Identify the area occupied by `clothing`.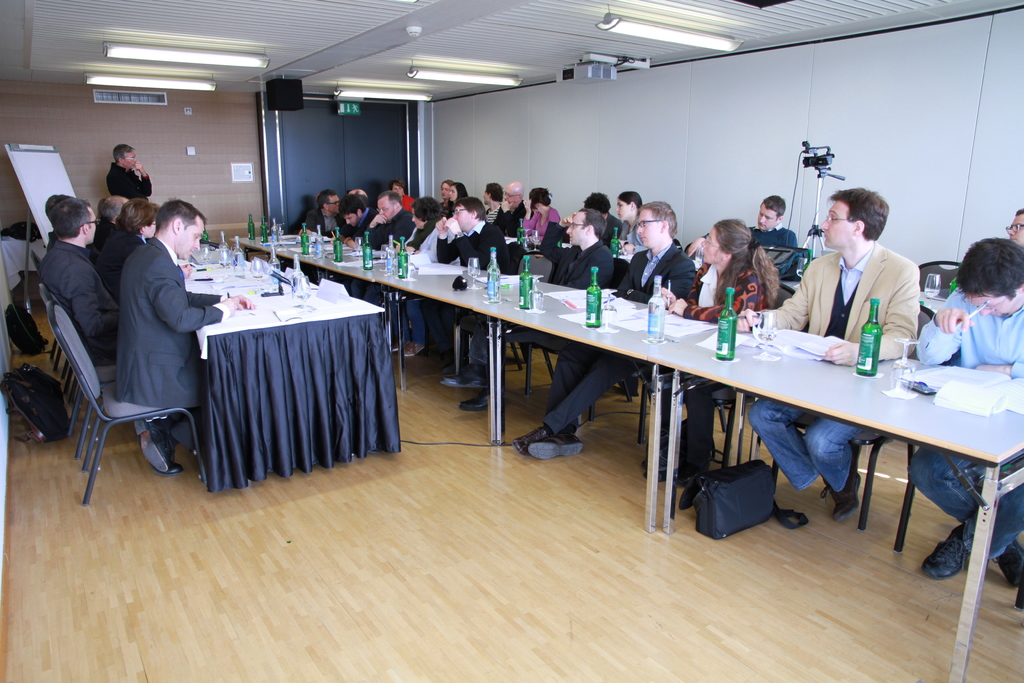
Area: crop(749, 225, 799, 288).
